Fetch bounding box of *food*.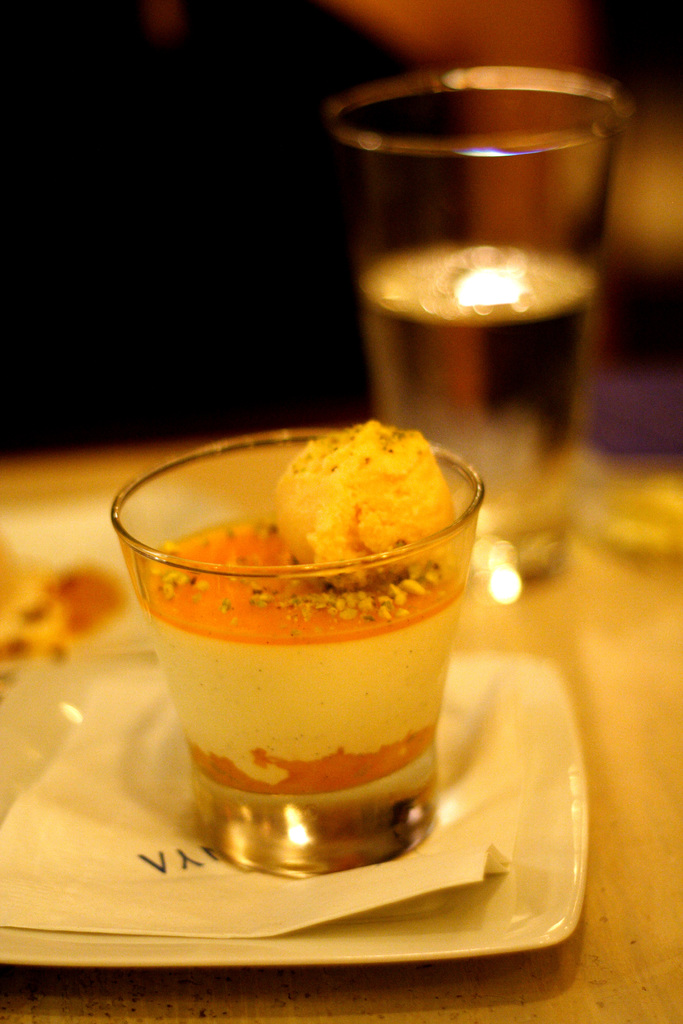
Bbox: 133,426,495,846.
